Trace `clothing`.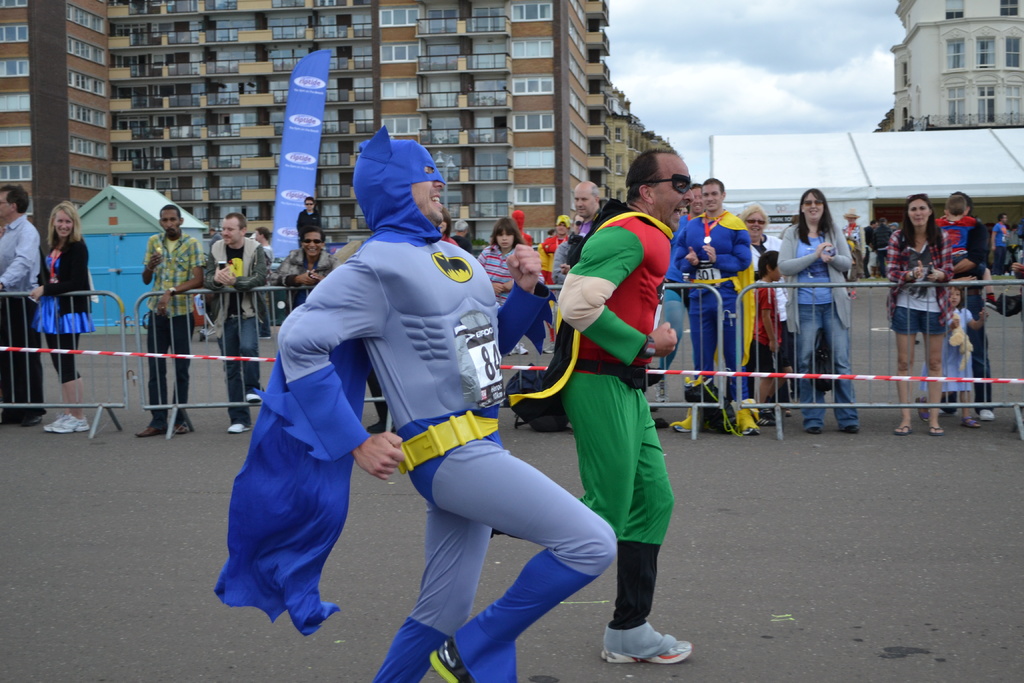
Traced to bbox=[490, 276, 550, 356].
